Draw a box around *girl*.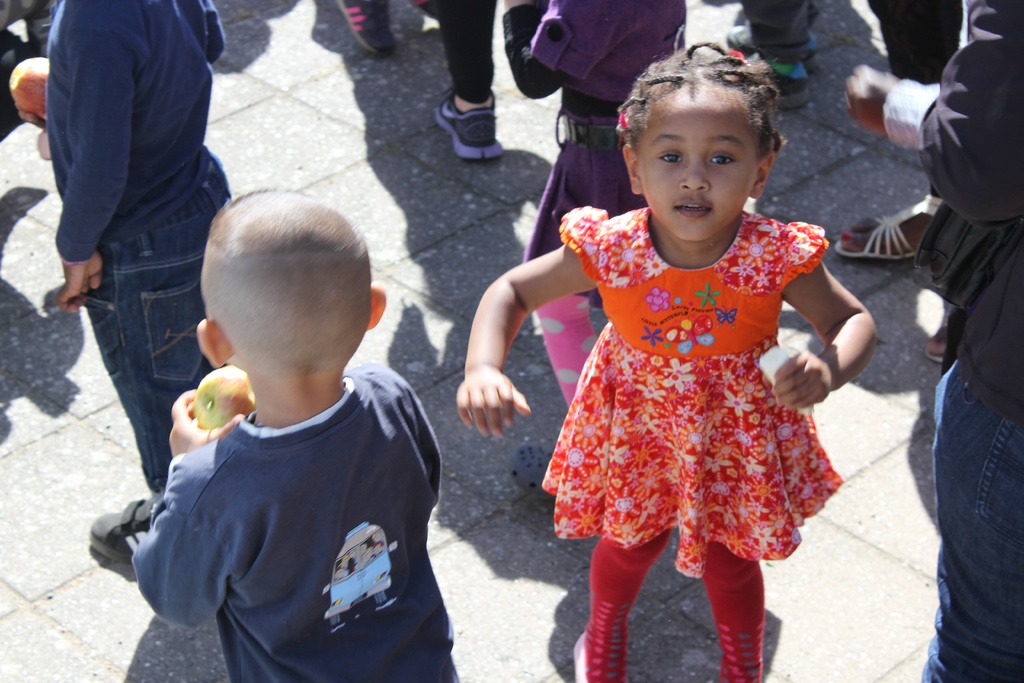
(left=454, top=37, right=885, bottom=682).
